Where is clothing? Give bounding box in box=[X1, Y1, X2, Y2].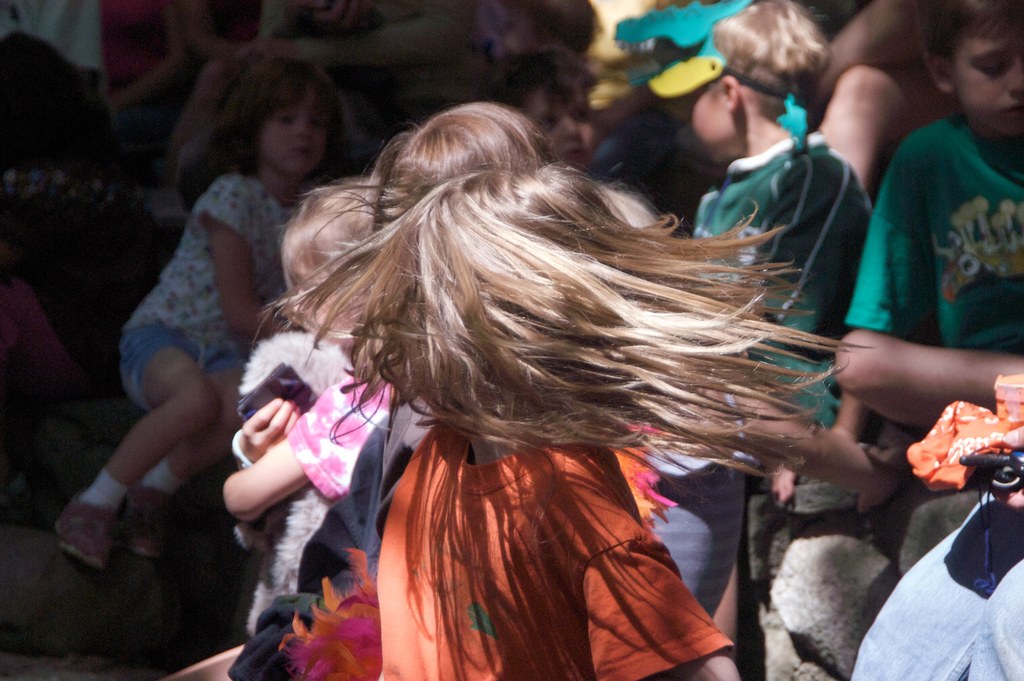
box=[0, 170, 172, 402].
